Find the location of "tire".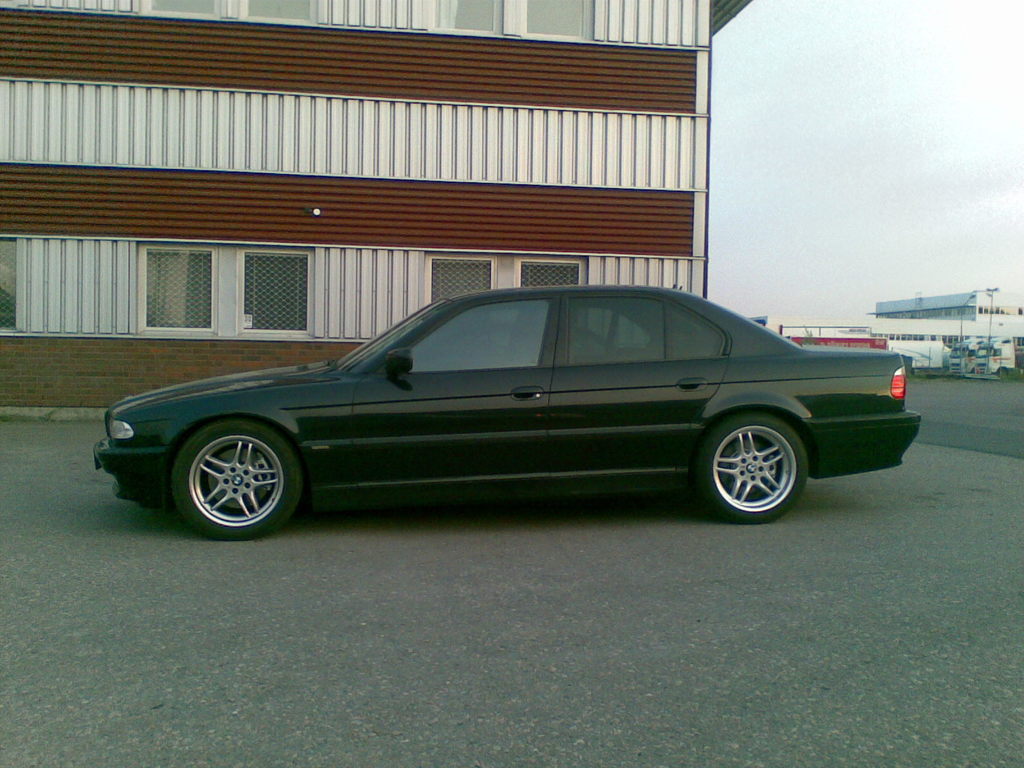
Location: rect(689, 410, 811, 527).
